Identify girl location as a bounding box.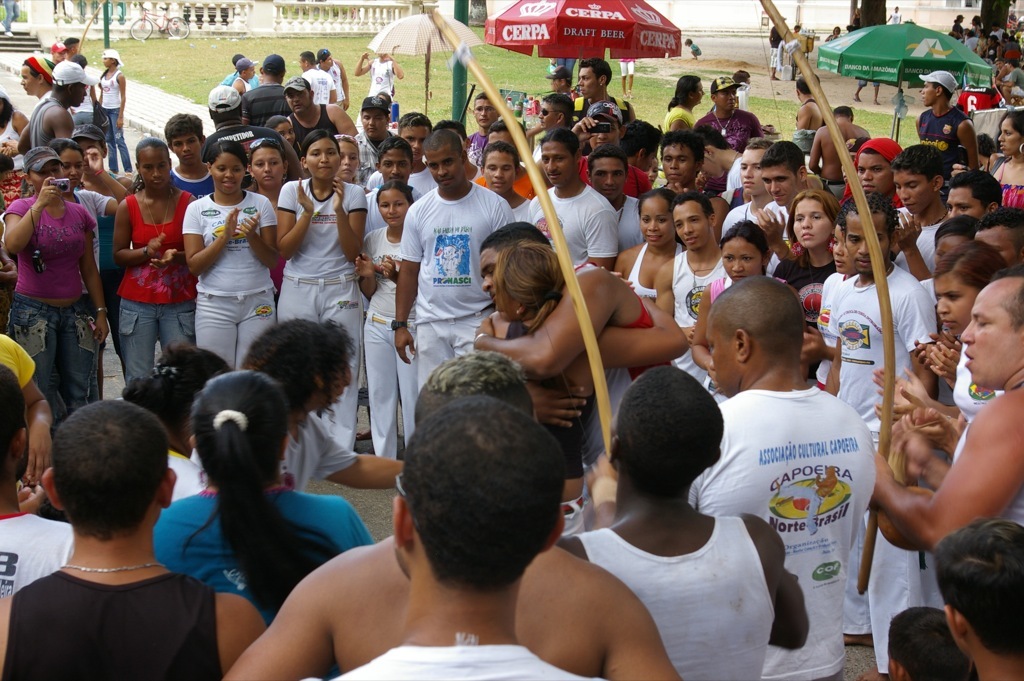
{"left": 355, "top": 183, "right": 421, "bottom": 457}.
